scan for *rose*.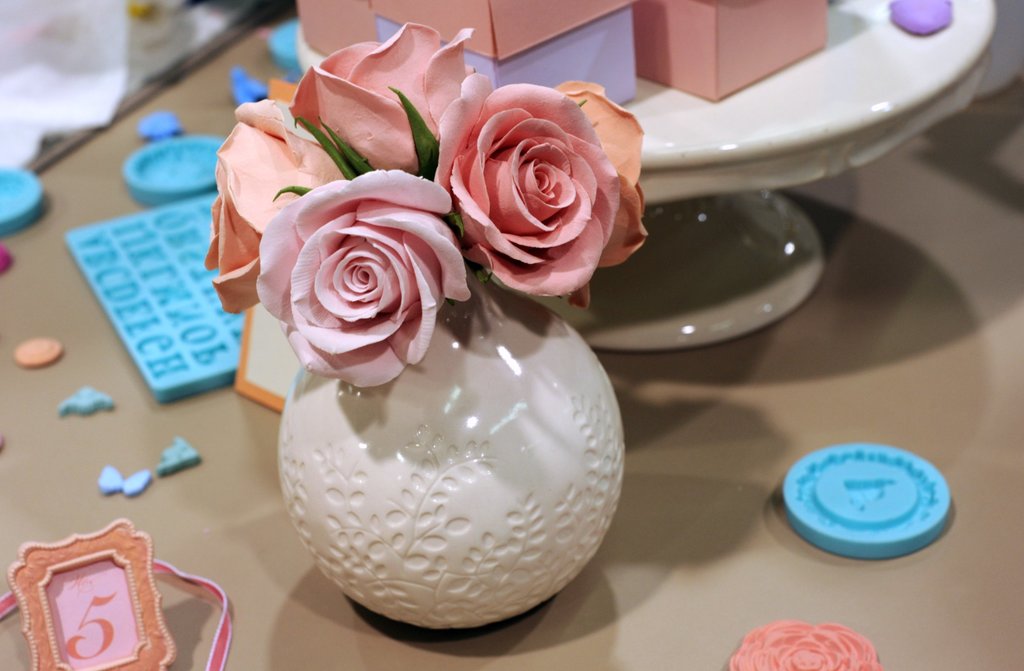
Scan result: (199, 103, 348, 315).
